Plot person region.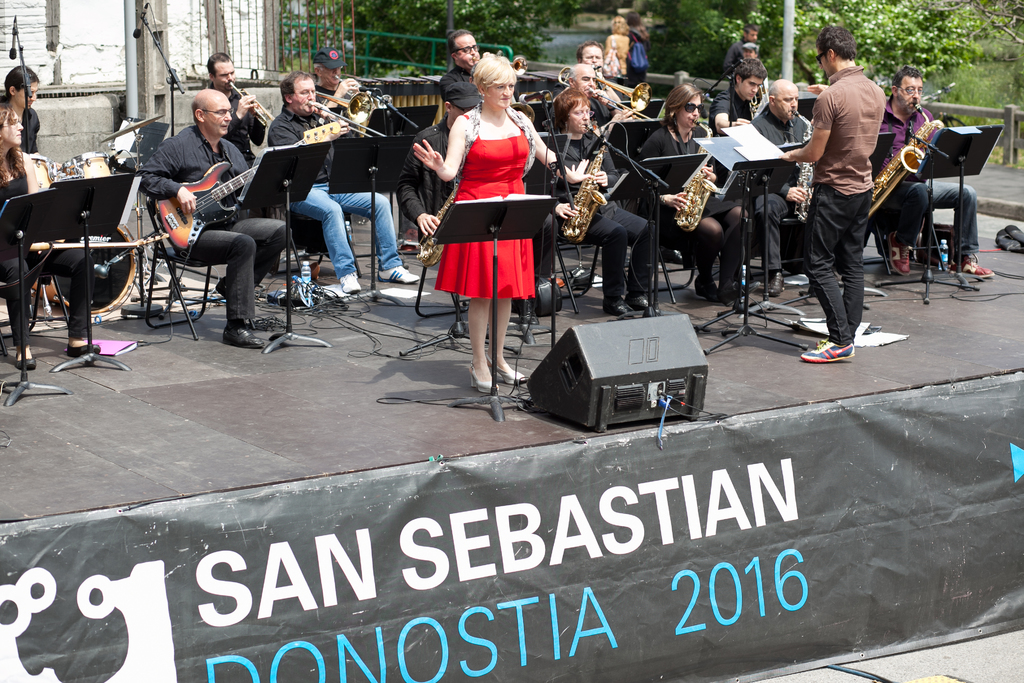
Plotted at box(710, 59, 769, 138).
